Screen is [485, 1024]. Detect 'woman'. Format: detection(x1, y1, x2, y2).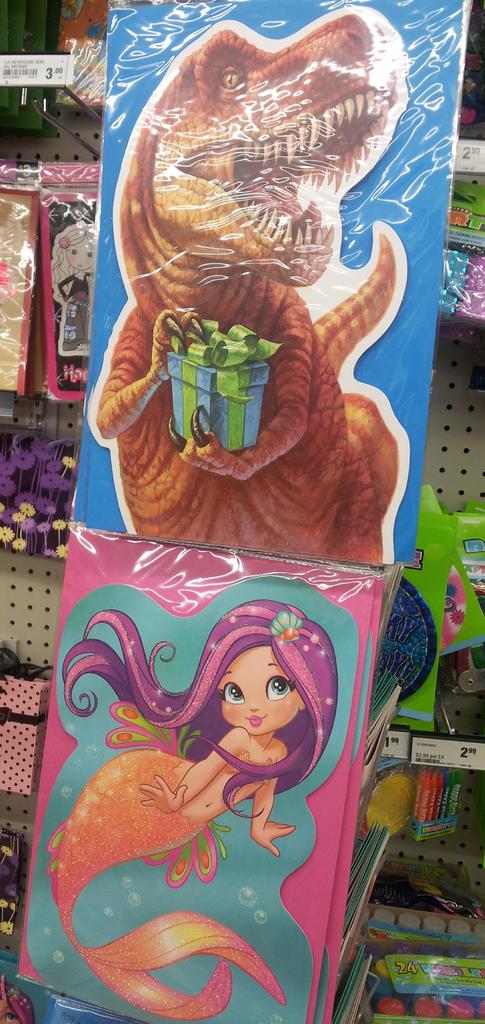
detection(62, 589, 331, 1023).
